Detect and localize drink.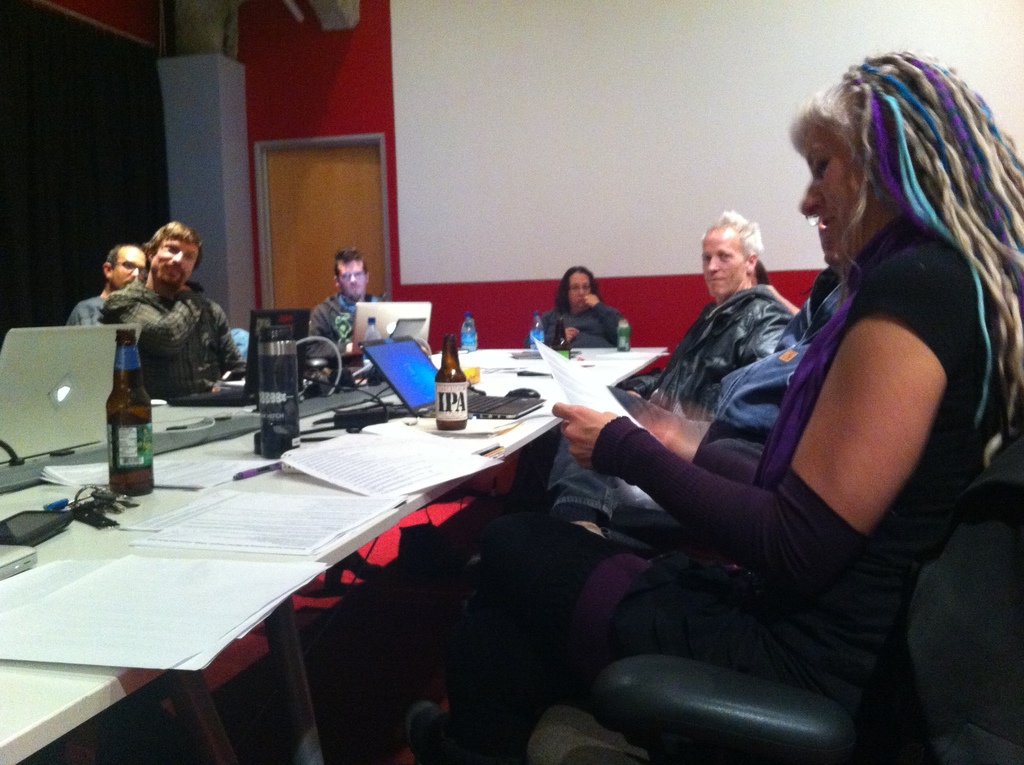
Localized at crop(616, 310, 631, 350).
